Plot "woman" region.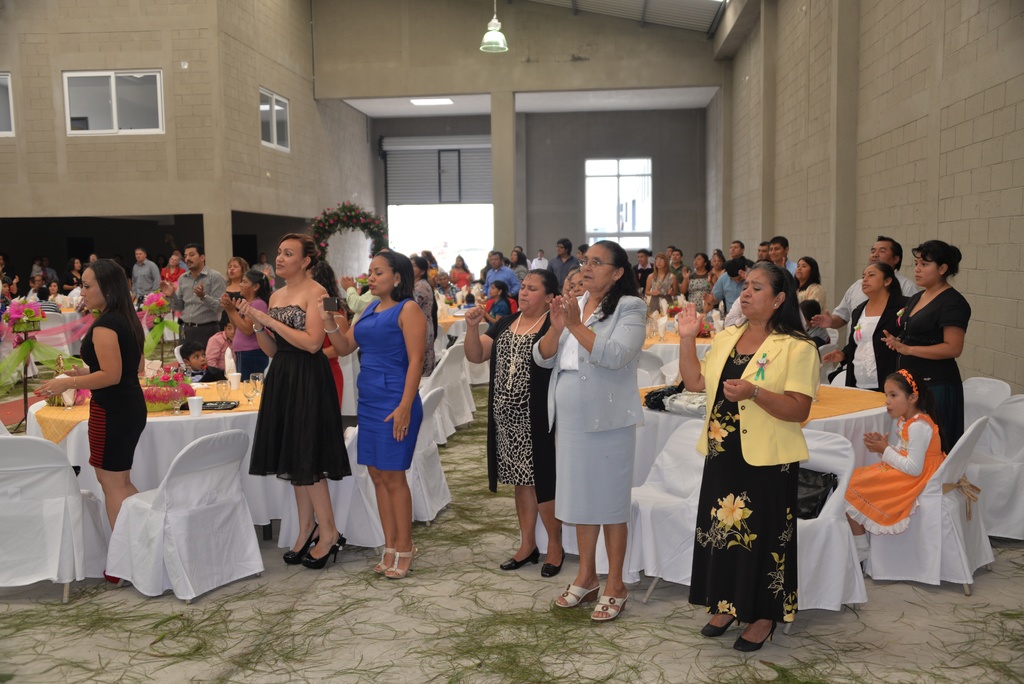
Plotted at left=786, top=254, right=827, bottom=332.
